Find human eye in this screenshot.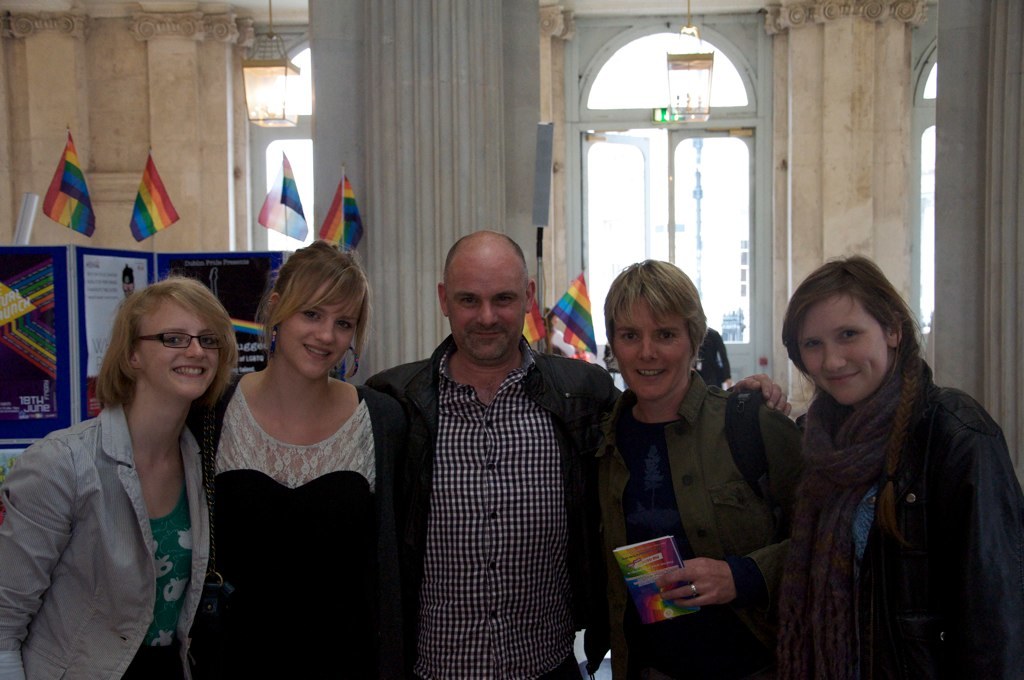
The bounding box for human eye is select_region(165, 337, 183, 346).
